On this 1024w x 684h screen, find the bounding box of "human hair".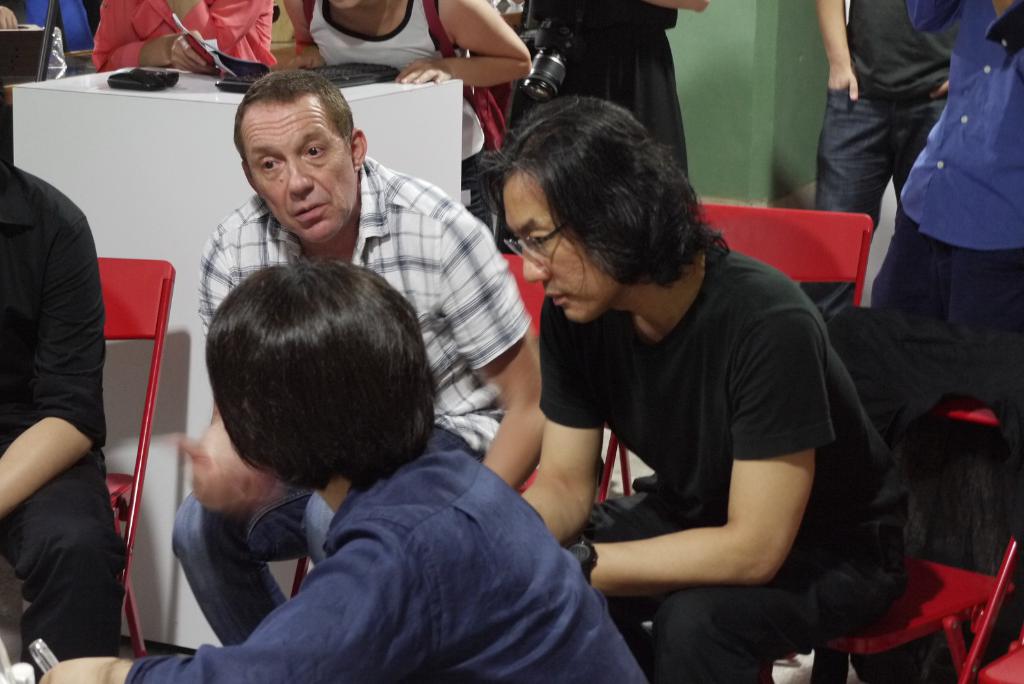
Bounding box: {"x1": 481, "y1": 83, "x2": 701, "y2": 318}.
